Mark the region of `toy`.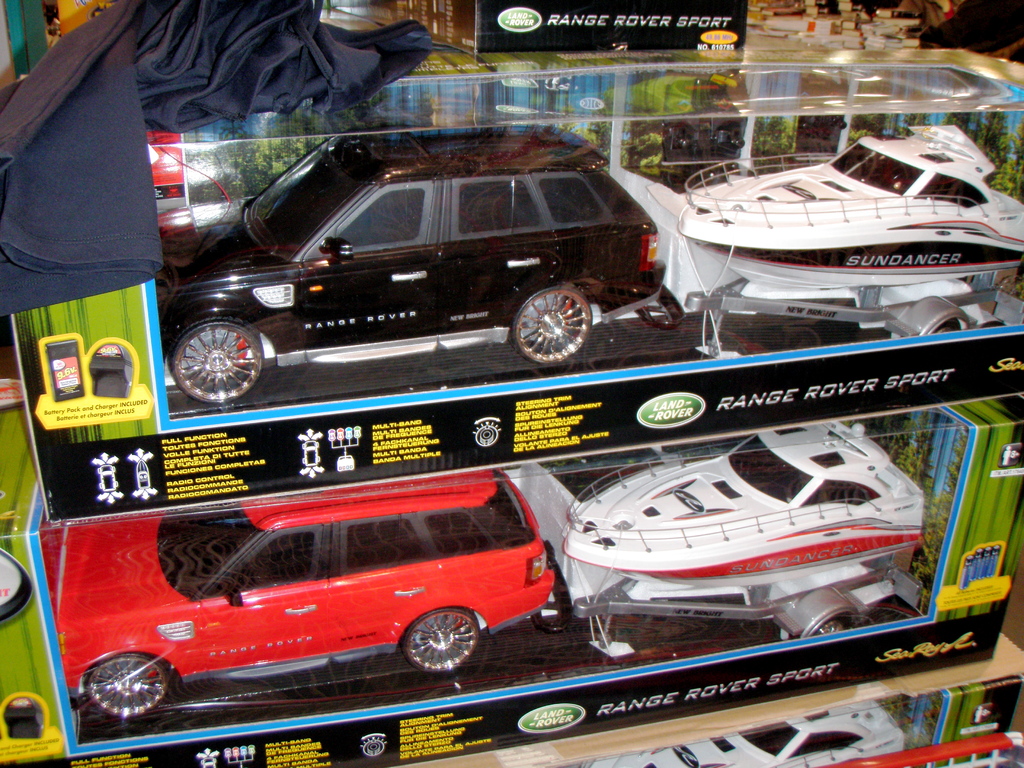
Region: region(655, 135, 1023, 333).
